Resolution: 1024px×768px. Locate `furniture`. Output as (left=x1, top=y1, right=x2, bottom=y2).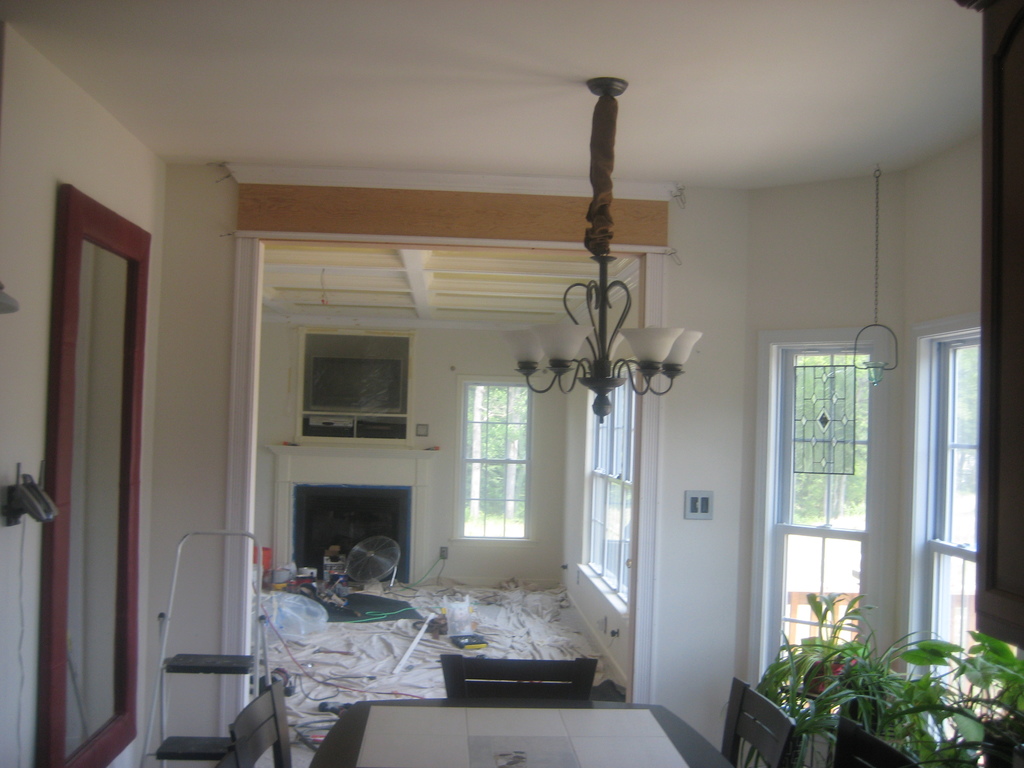
(left=831, top=723, right=915, bottom=767).
